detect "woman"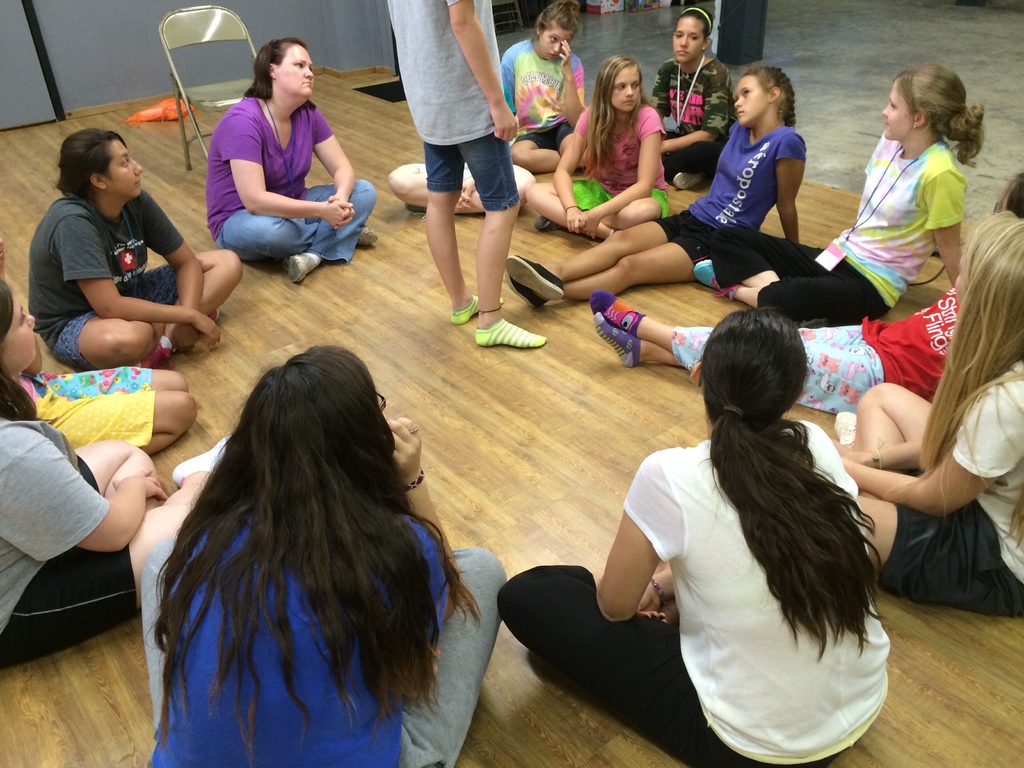
<bbox>593, 284, 908, 767</bbox>
